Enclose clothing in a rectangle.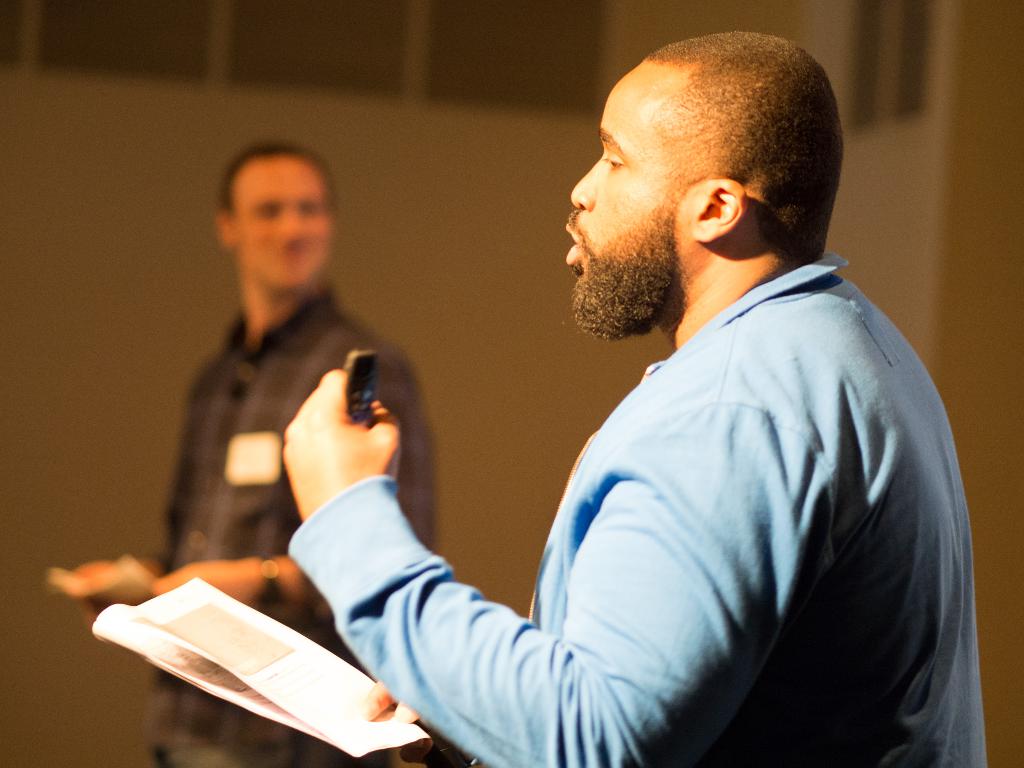
(280, 257, 986, 767).
